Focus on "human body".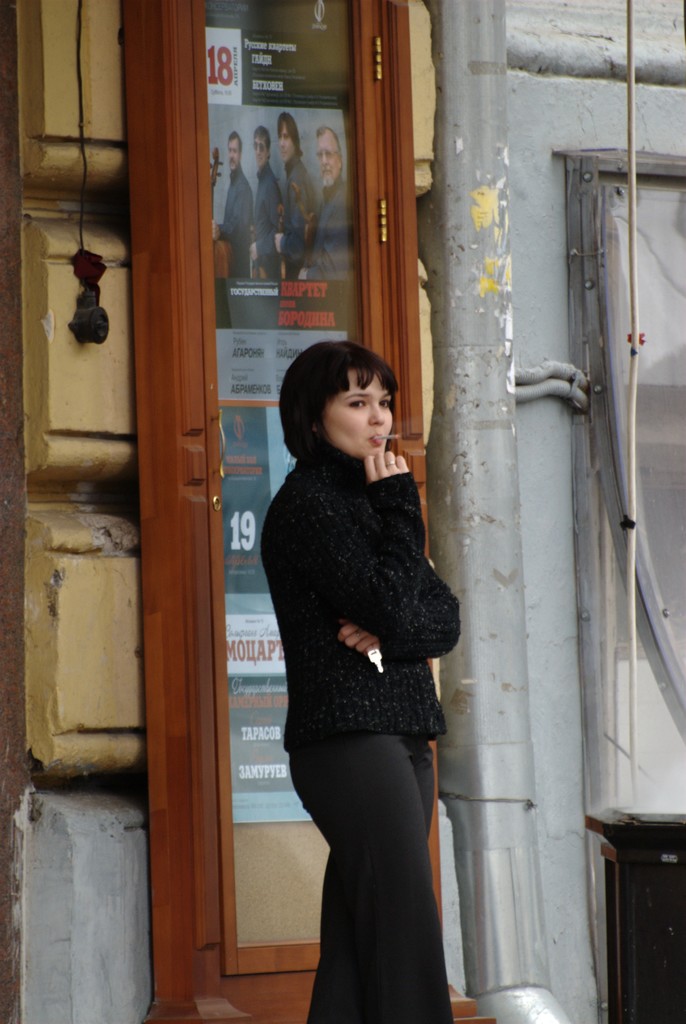
Focused at select_region(209, 130, 262, 277).
